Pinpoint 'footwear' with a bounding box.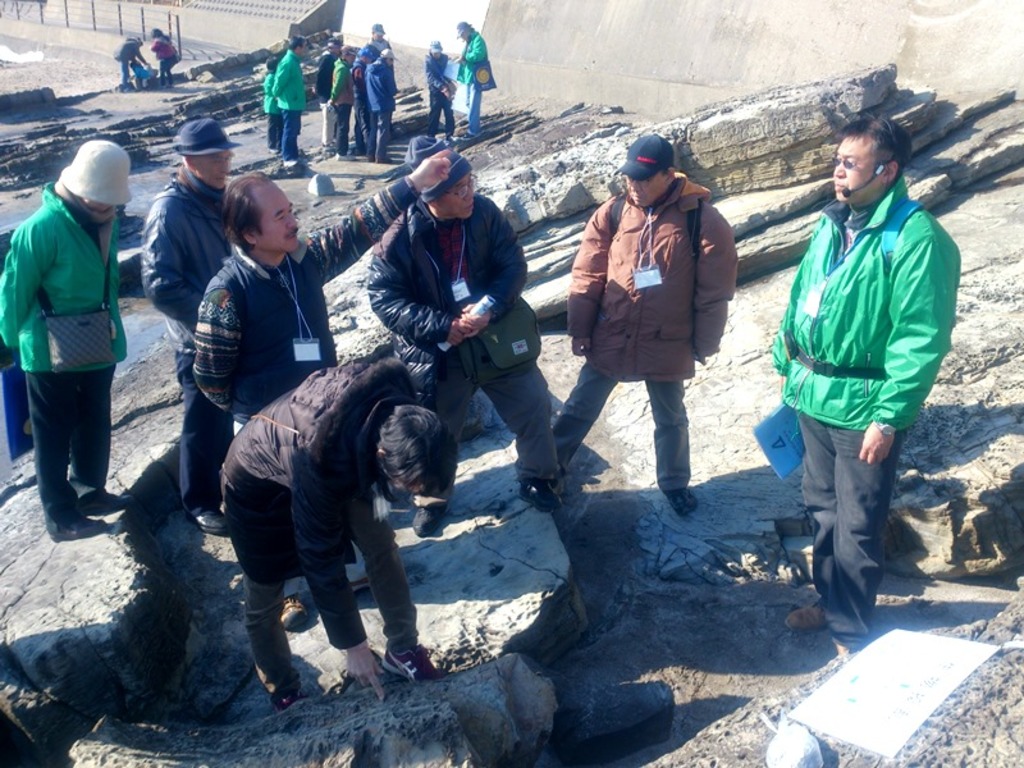
[283, 160, 296, 164].
